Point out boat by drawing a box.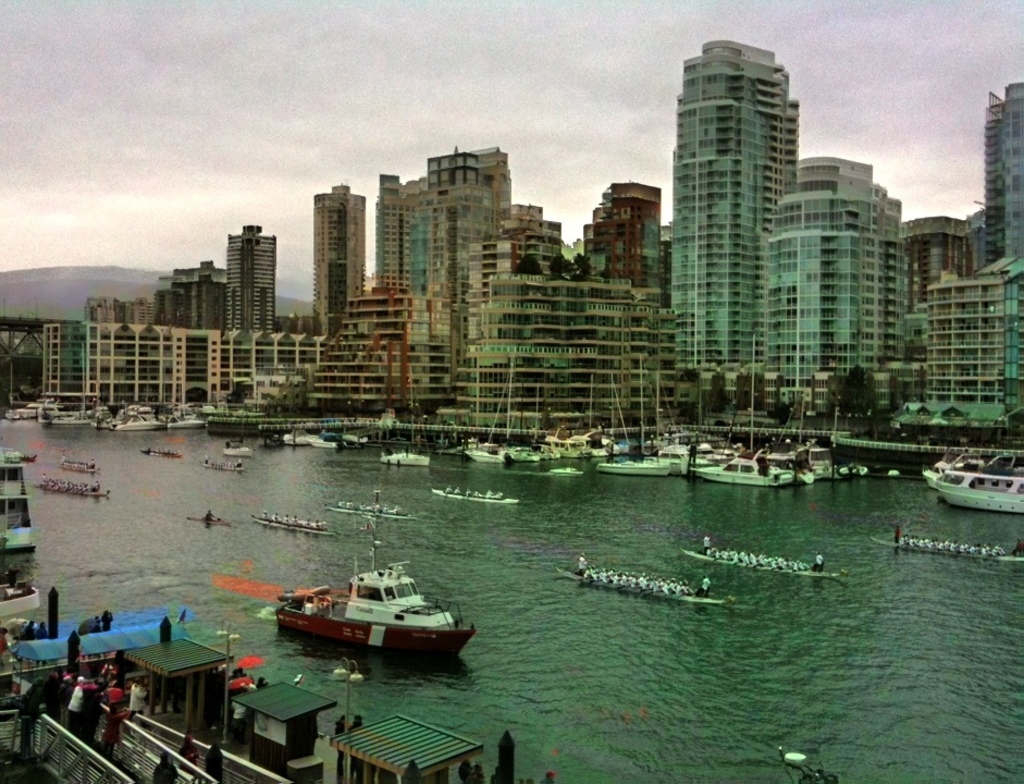
(138, 443, 184, 462).
